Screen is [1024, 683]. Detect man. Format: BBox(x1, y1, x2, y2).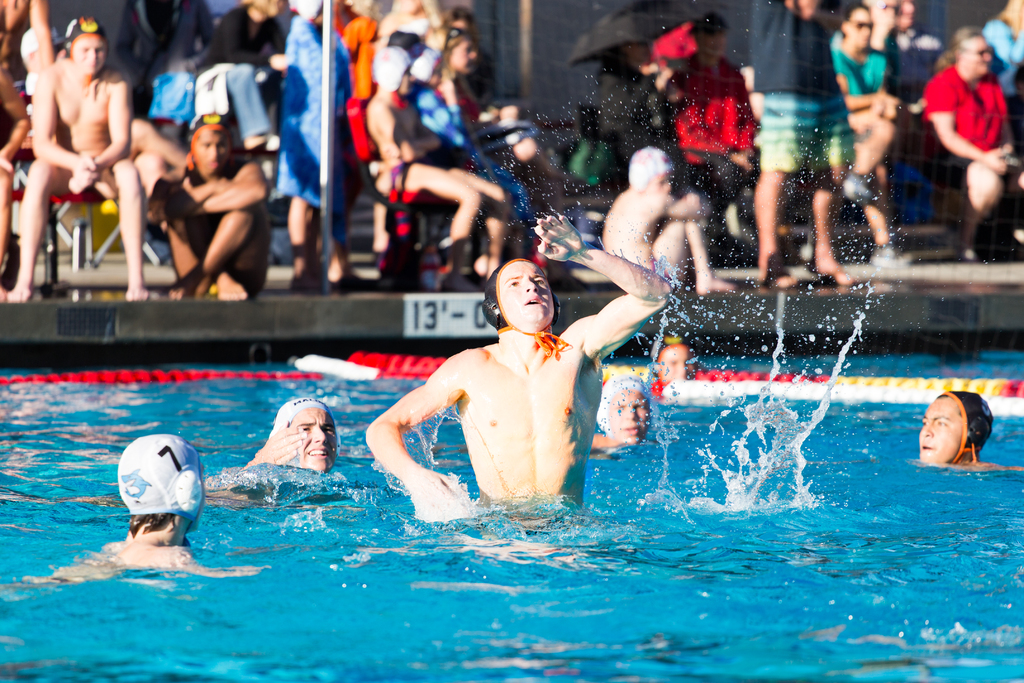
BBox(913, 388, 993, 463).
